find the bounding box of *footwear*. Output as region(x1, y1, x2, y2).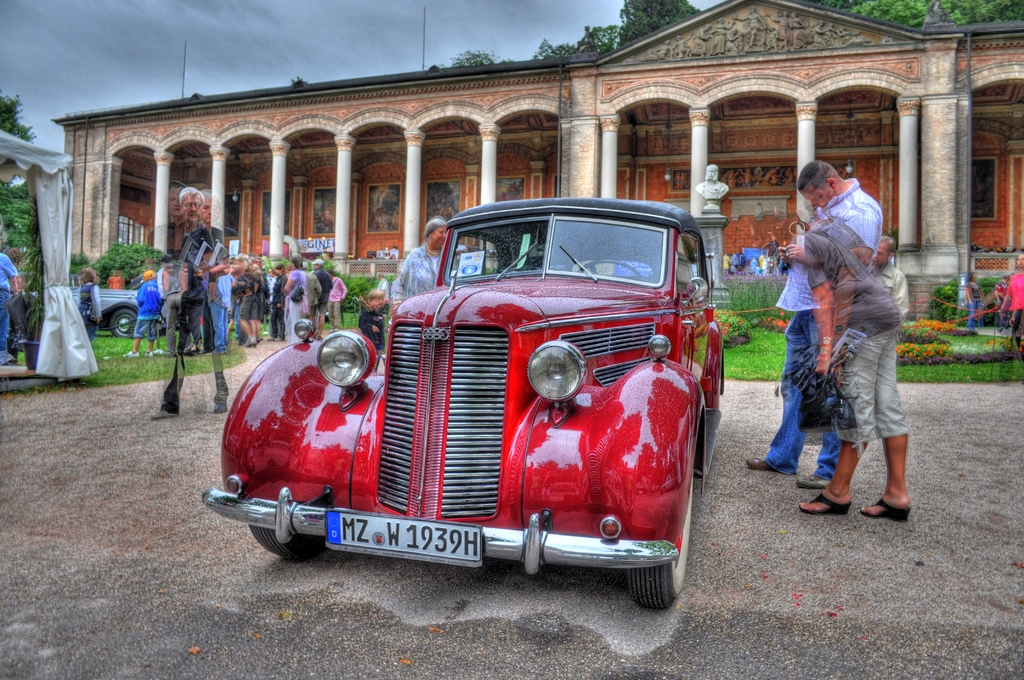
region(145, 348, 151, 357).
